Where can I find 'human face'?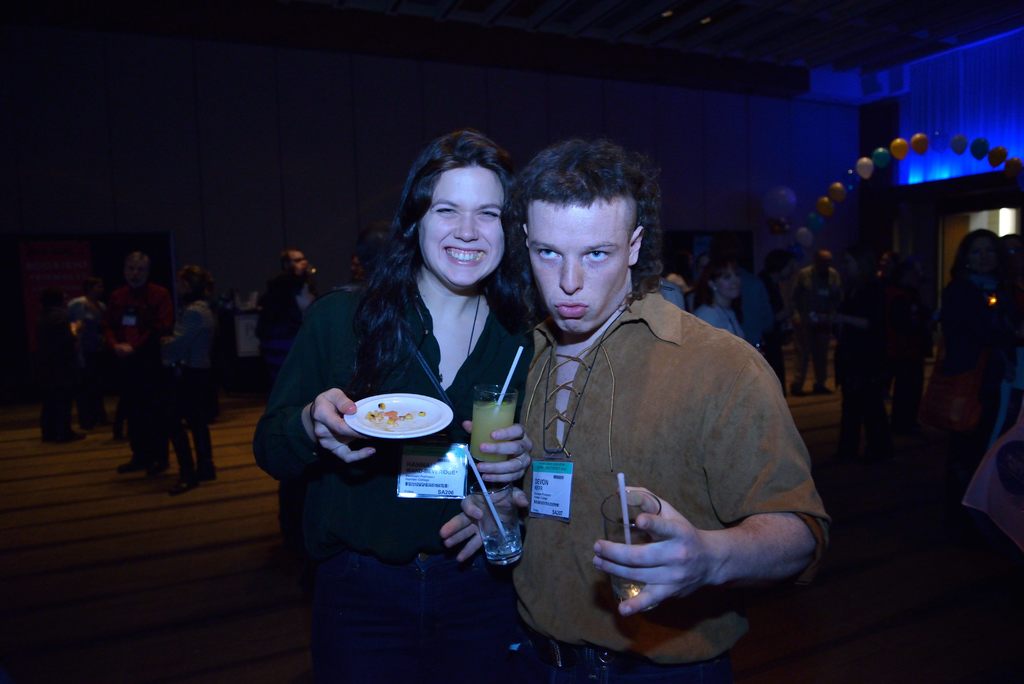
You can find it at 419 163 504 290.
